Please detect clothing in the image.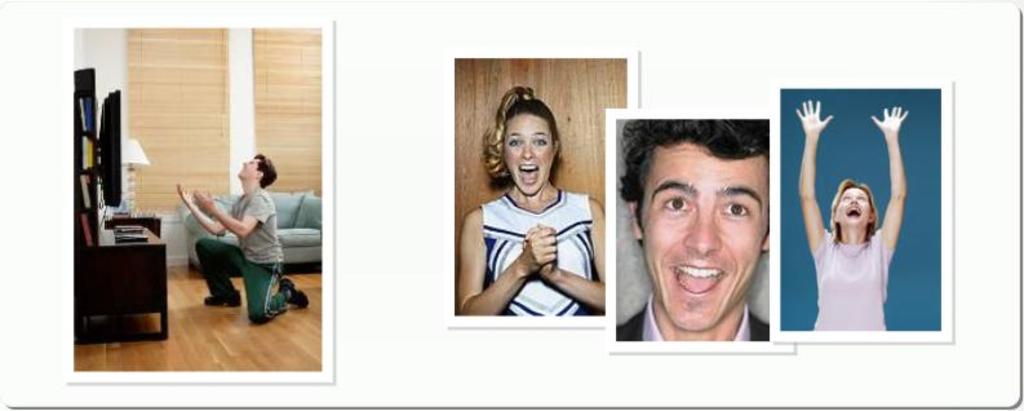
box(475, 186, 595, 321).
